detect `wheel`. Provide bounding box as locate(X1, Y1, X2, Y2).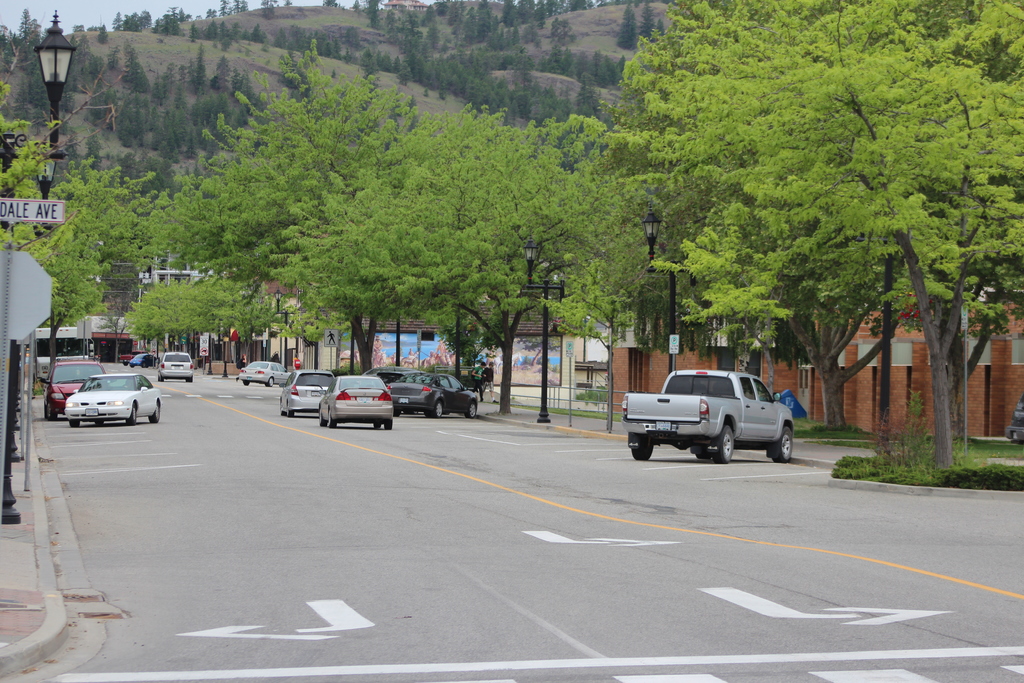
locate(245, 382, 249, 384).
